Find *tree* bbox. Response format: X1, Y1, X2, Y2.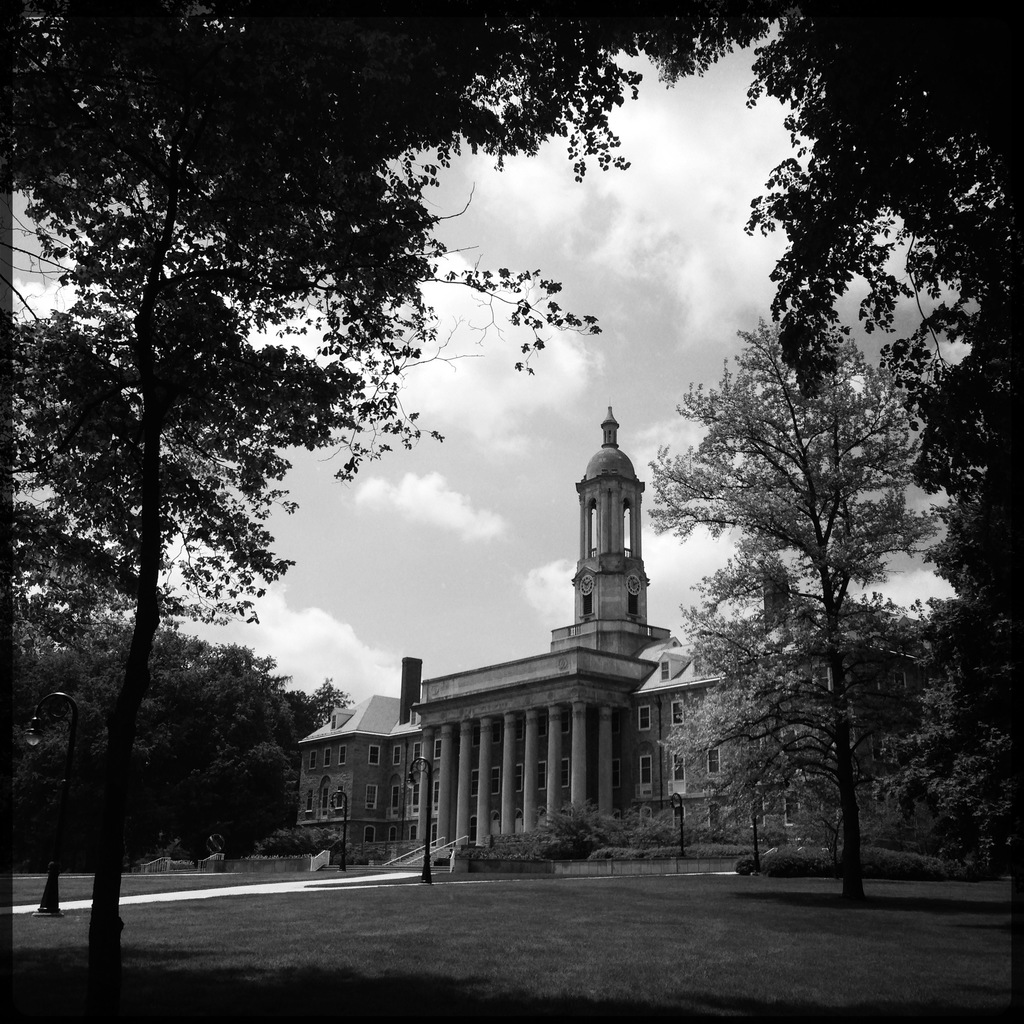
875, 667, 1015, 881.
